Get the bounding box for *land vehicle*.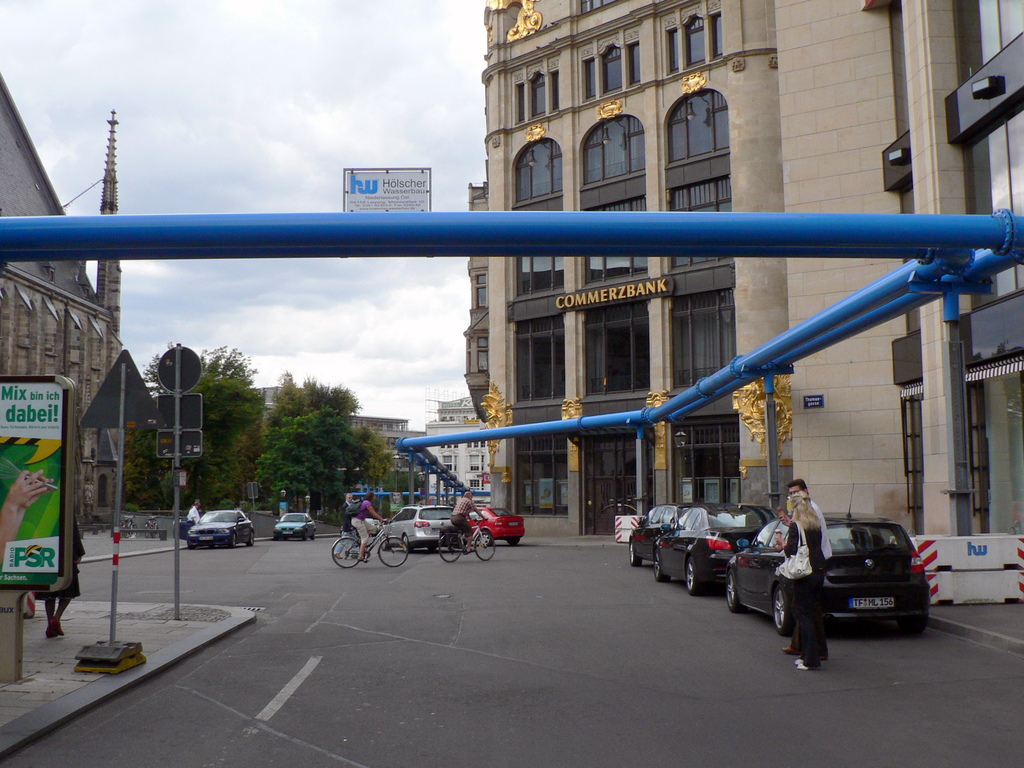
[469, 506, 524, 545].
